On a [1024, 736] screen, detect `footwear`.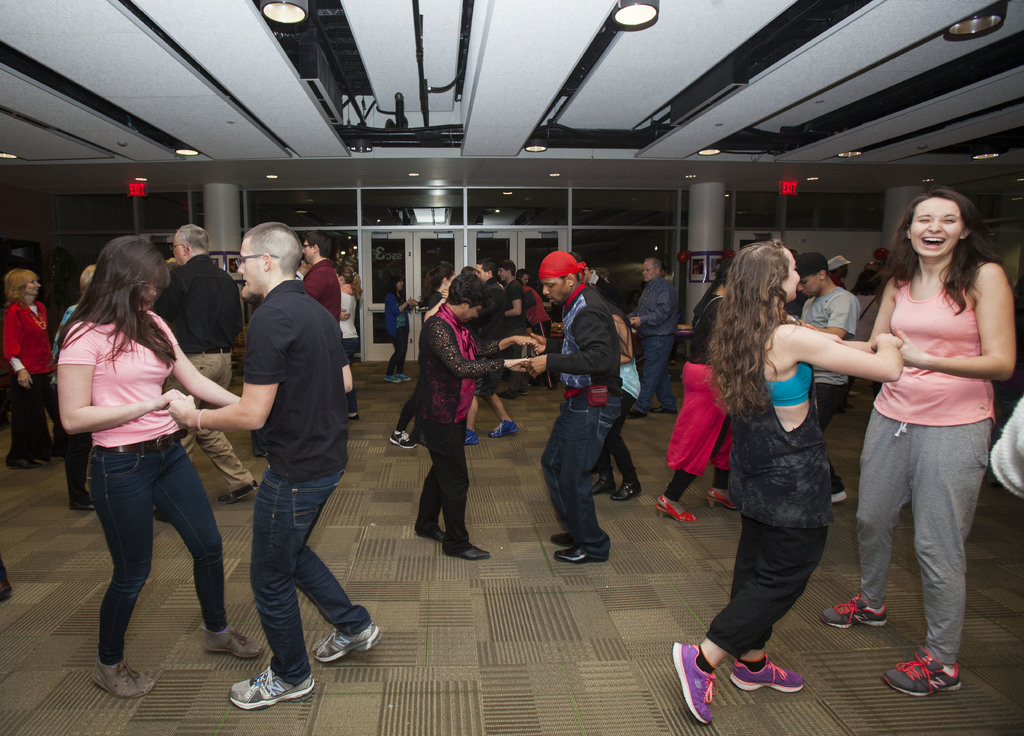
646/404/674/409.
